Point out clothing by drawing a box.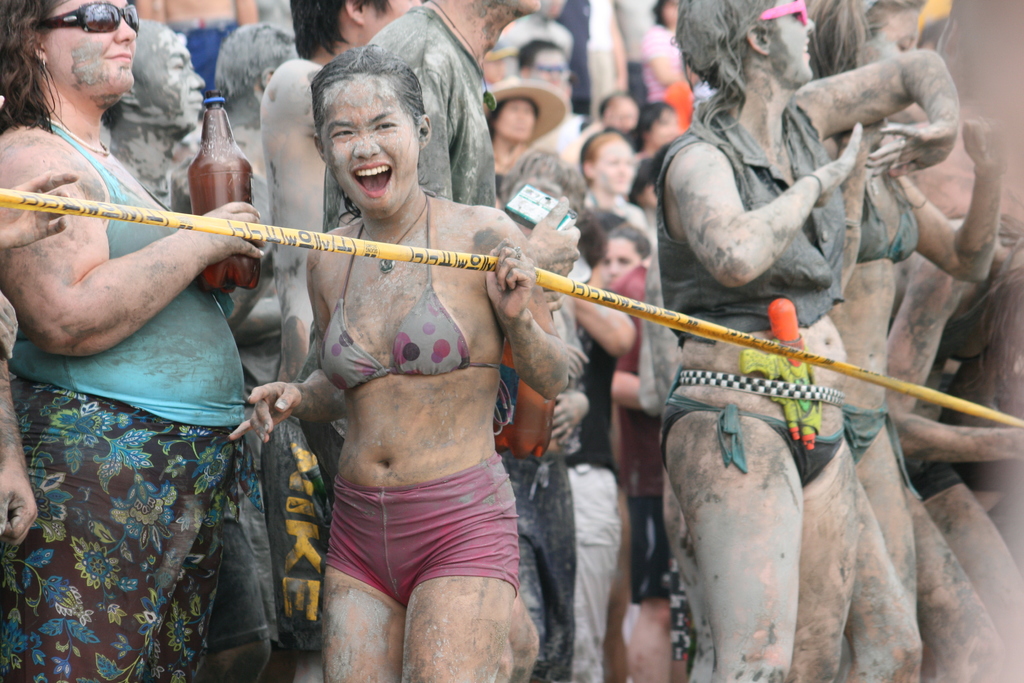
{"left": 860, "top": 179, "right": 916, "bottom": 263}.
